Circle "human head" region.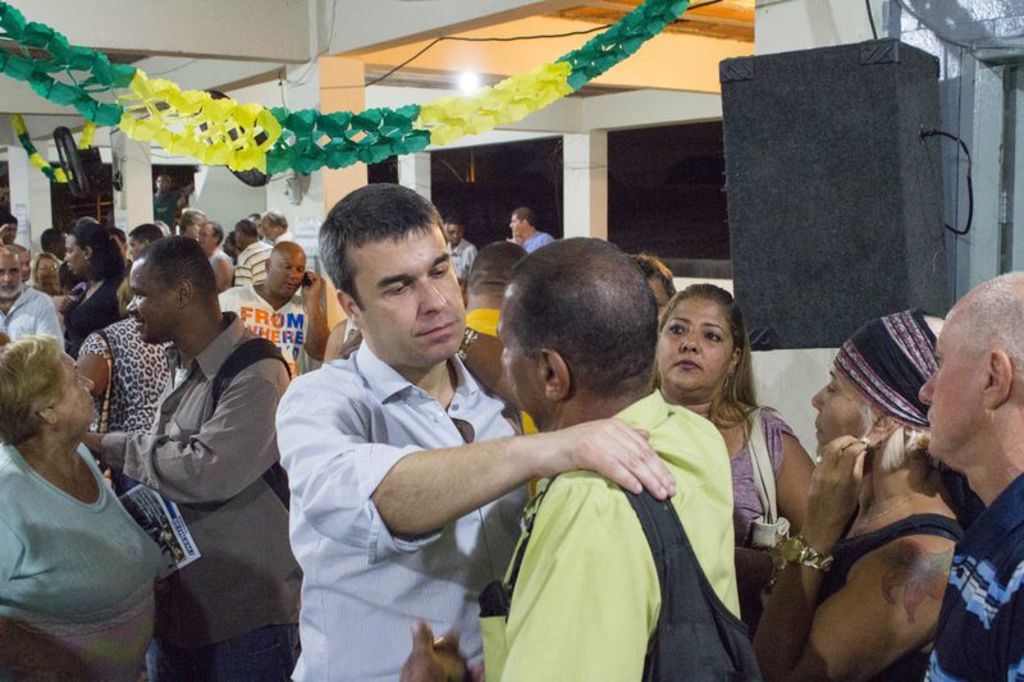
Region: (317, 178, 472, 363).
